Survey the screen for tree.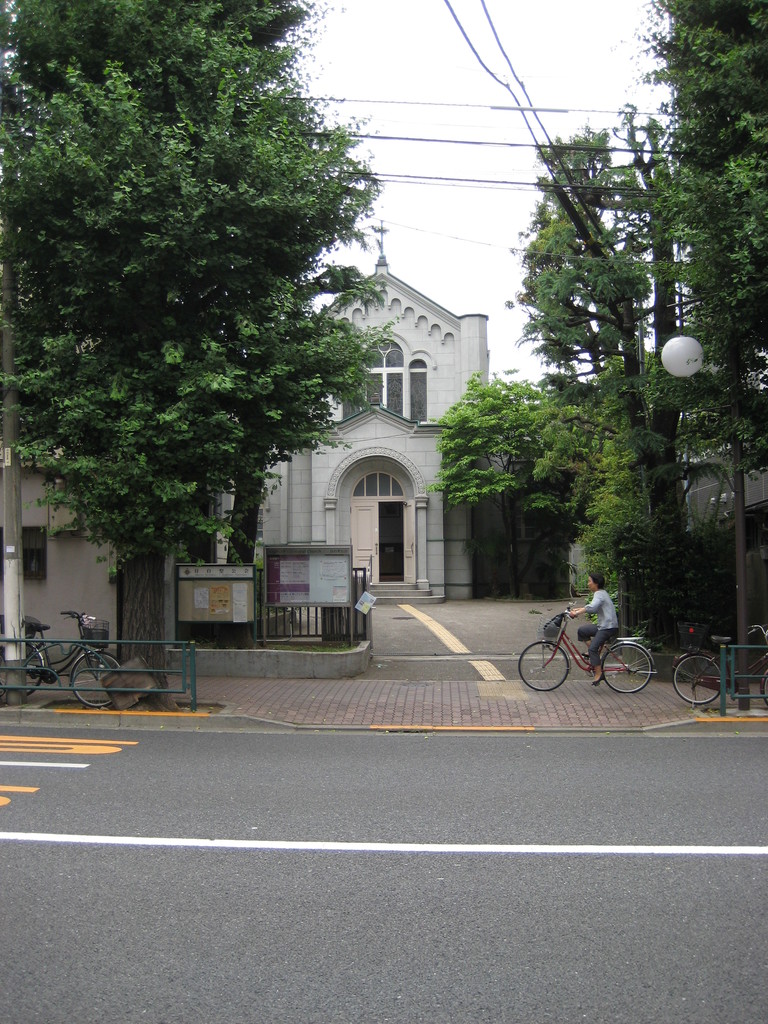
Survey found: locate(24, 22, 392, 635).
